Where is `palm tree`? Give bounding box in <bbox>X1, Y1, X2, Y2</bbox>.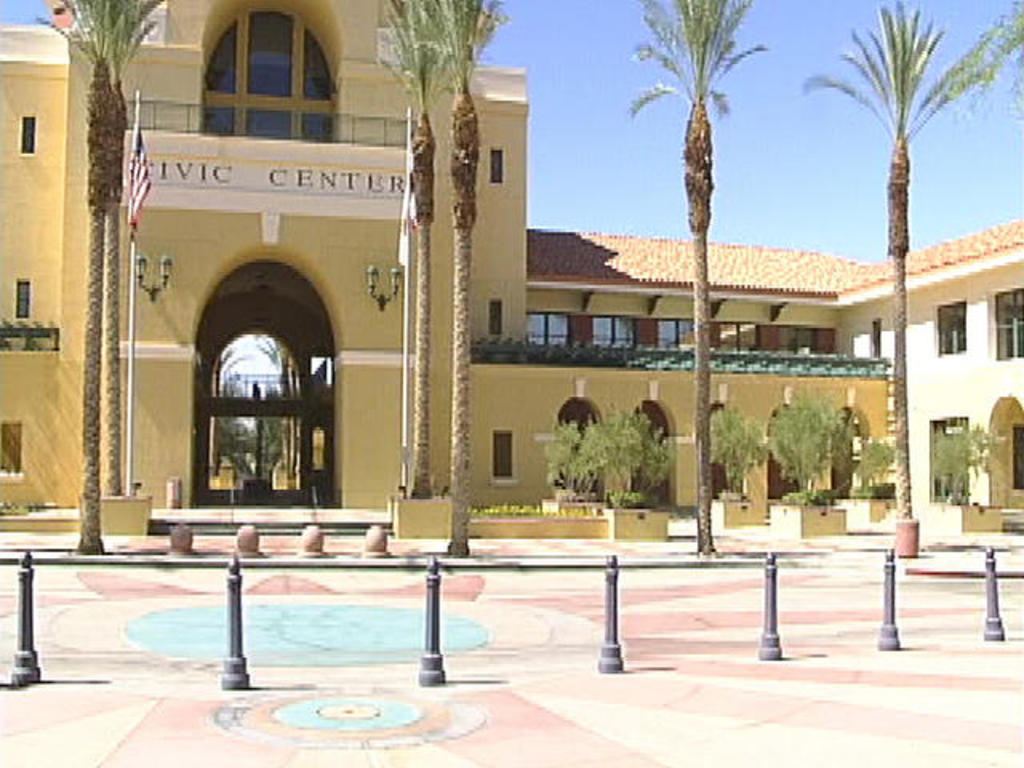
<bbox>802, 0, 997, 520</bbox>.
